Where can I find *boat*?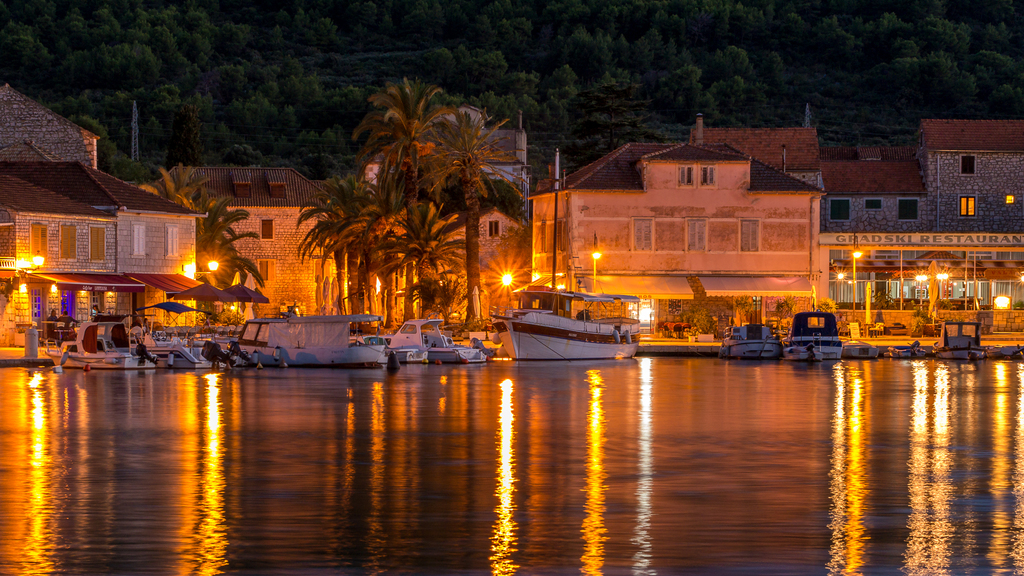
You can find it at rect(991, 342, 1023, 360).
